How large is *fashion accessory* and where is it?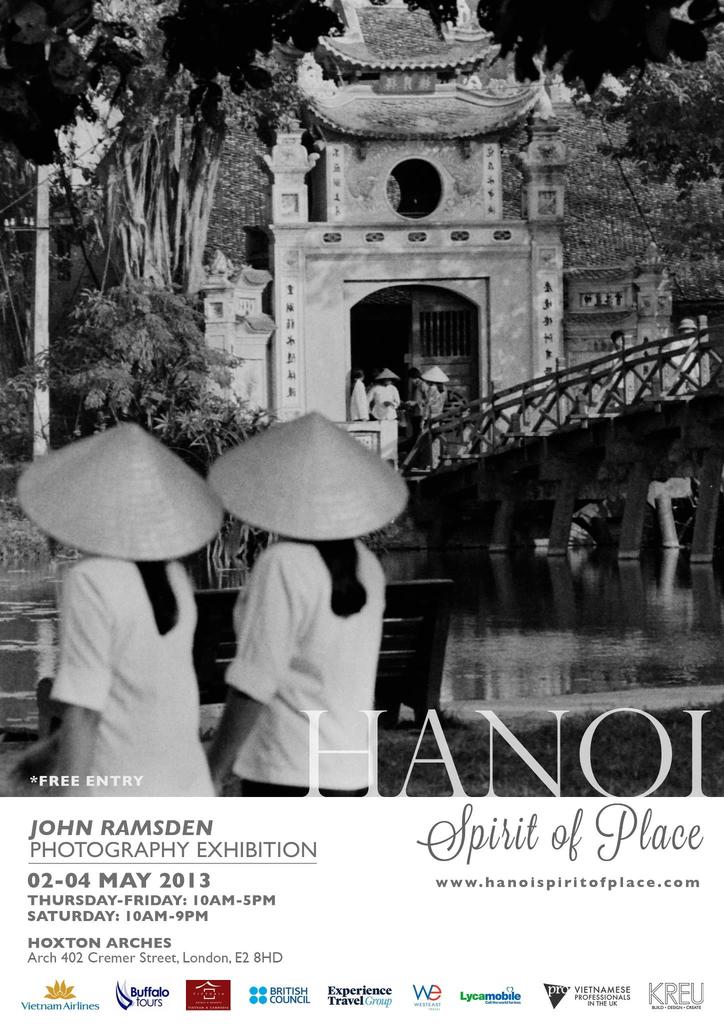
Bounding box: crop(211, 406, 406, 538).
